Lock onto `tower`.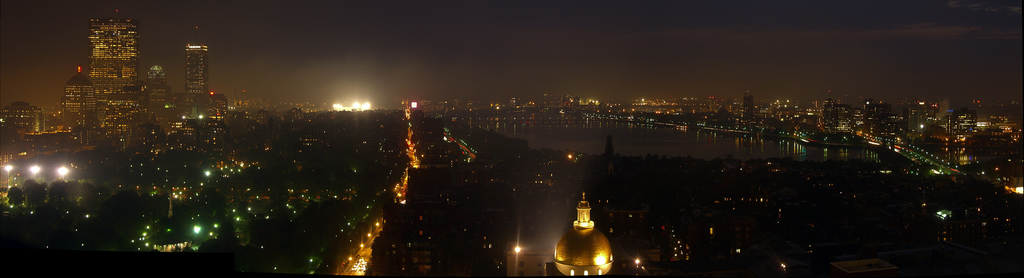
Locked: select_region(554, 193, 612, 275).
